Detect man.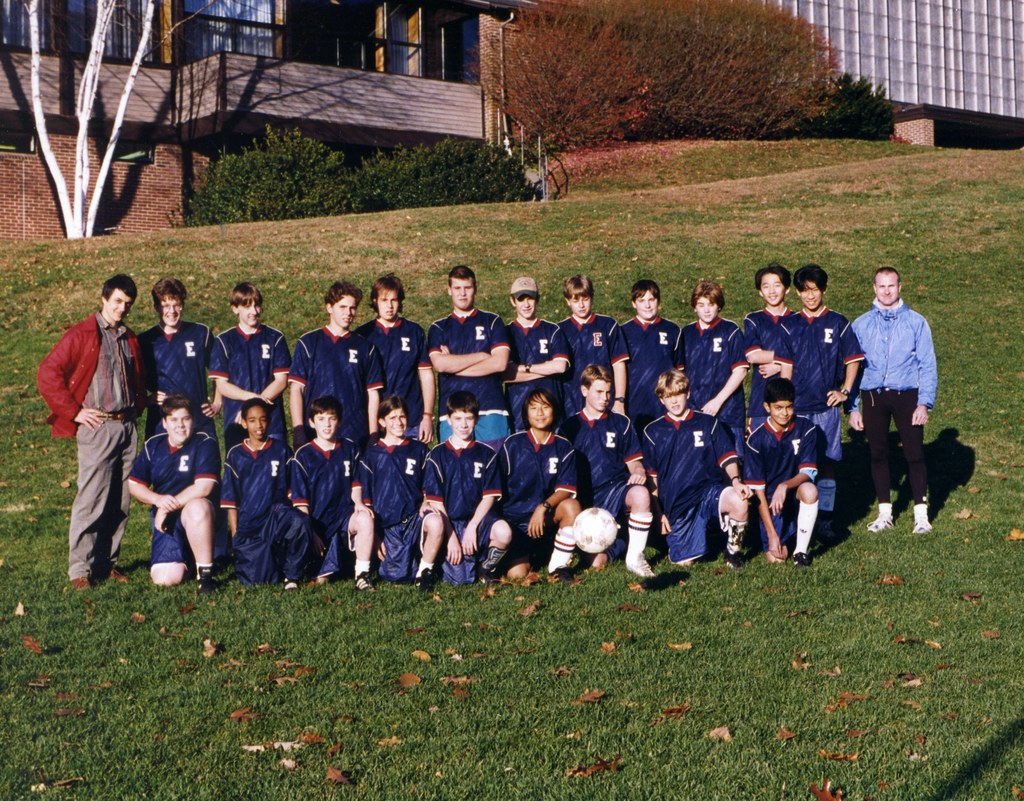
Detected at box(557, 269, 630, 422).
